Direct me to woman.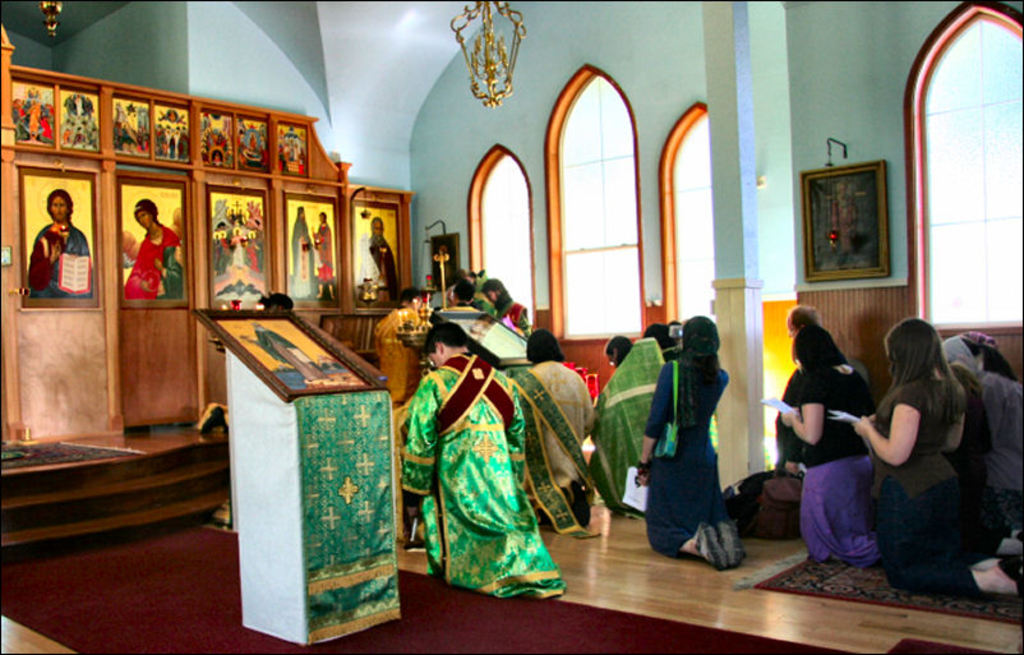
Direction: [774,322,889,571].
